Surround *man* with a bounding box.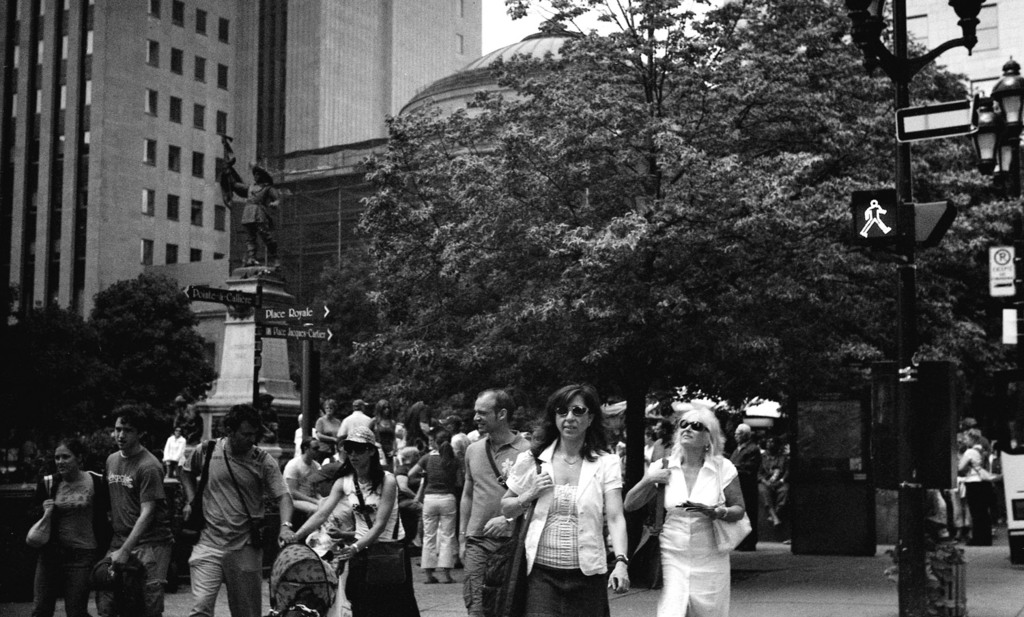
select_region(289, 412, 318, 455).
